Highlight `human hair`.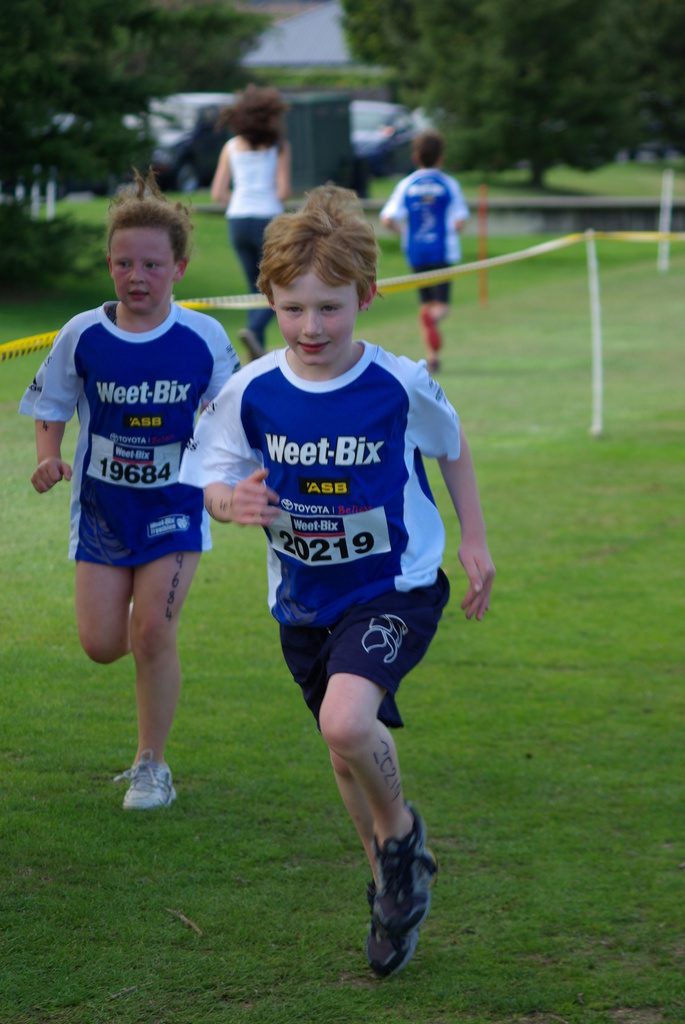
Highlighted region: (x1=257, y1=173, x2=384, y2=307).
